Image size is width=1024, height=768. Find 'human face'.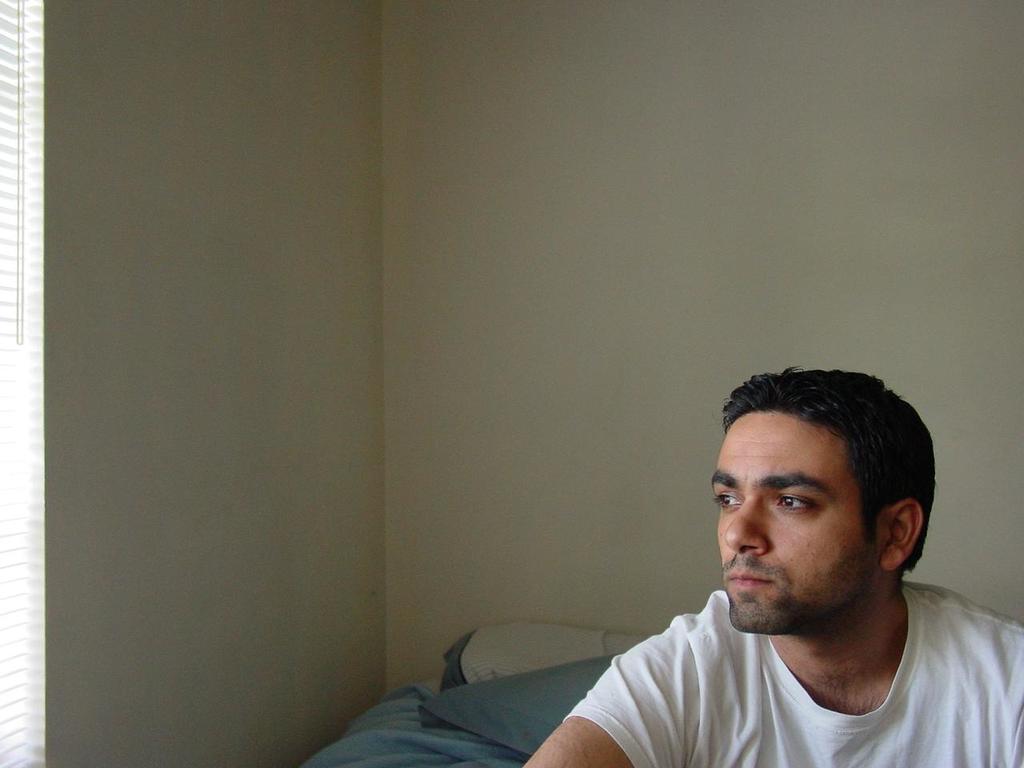
Rect(711, 413, 887, 633).
